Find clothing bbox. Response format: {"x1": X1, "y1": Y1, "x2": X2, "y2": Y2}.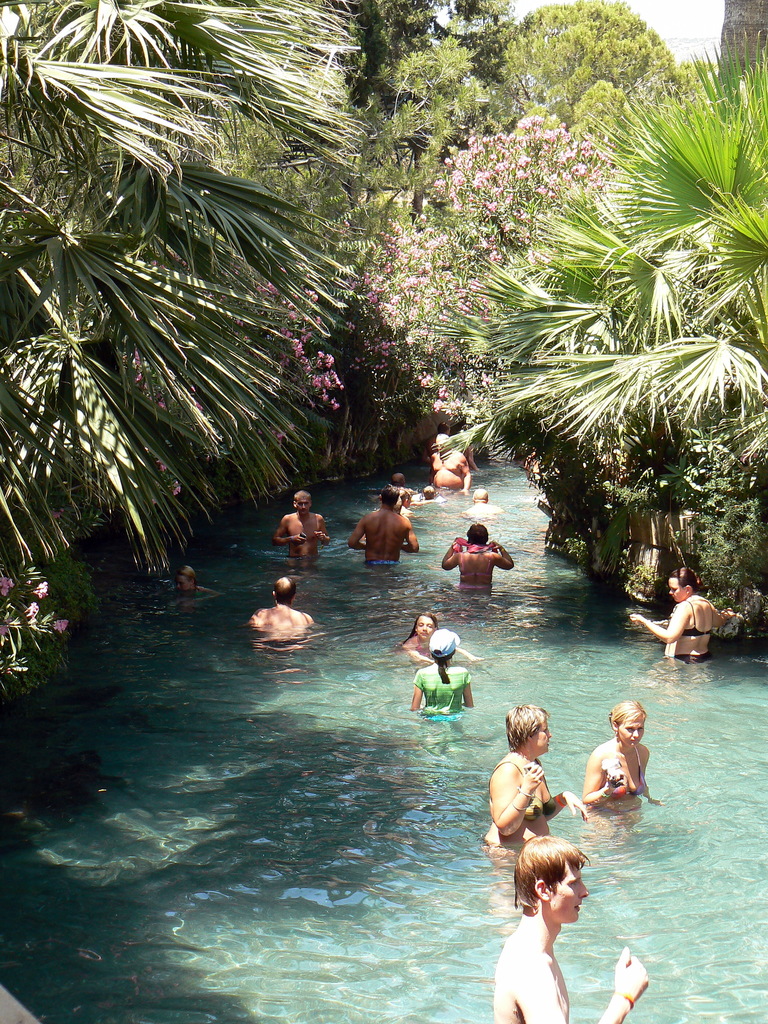
{"x1": 659, "y1": 595, "x2": 722, "y2": 676}.
